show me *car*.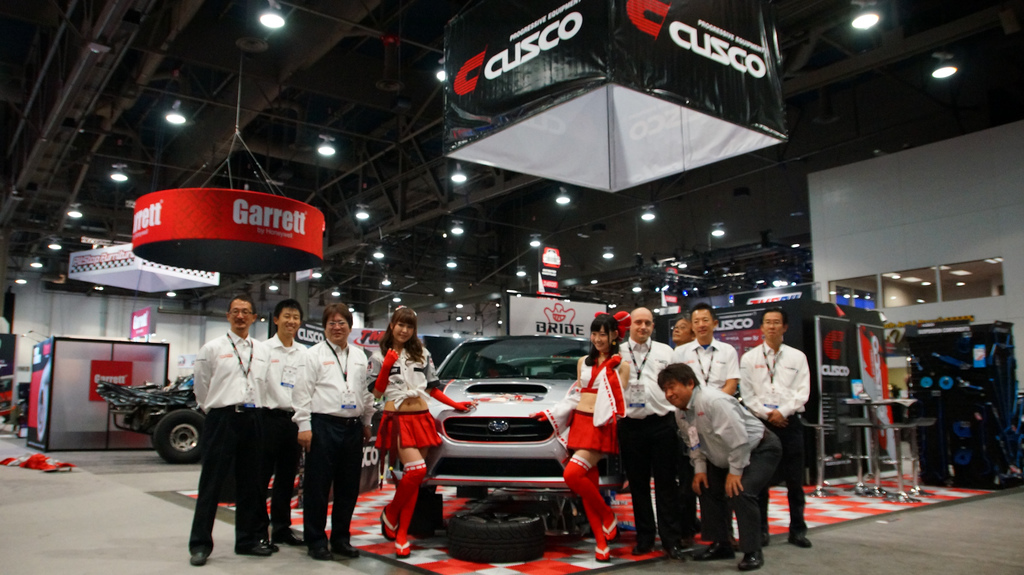
*car* is here: [424, 332, 591, 556].
